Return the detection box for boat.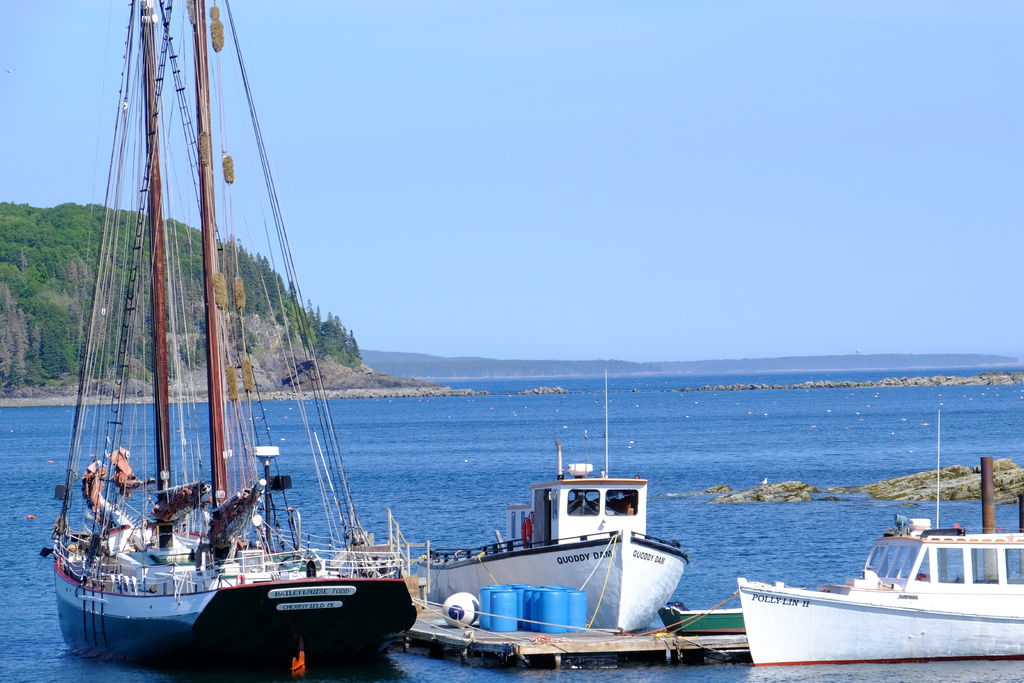
[left=739, top=406, right=1023, bottom=672].
